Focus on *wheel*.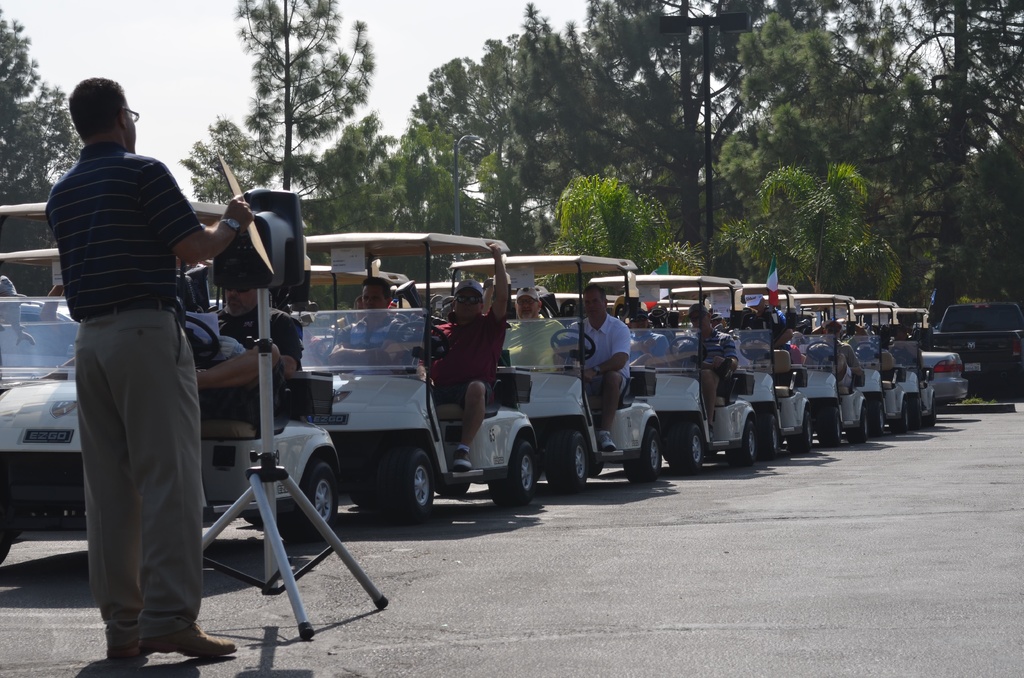
Focused at 348, 492, 364, 509.
